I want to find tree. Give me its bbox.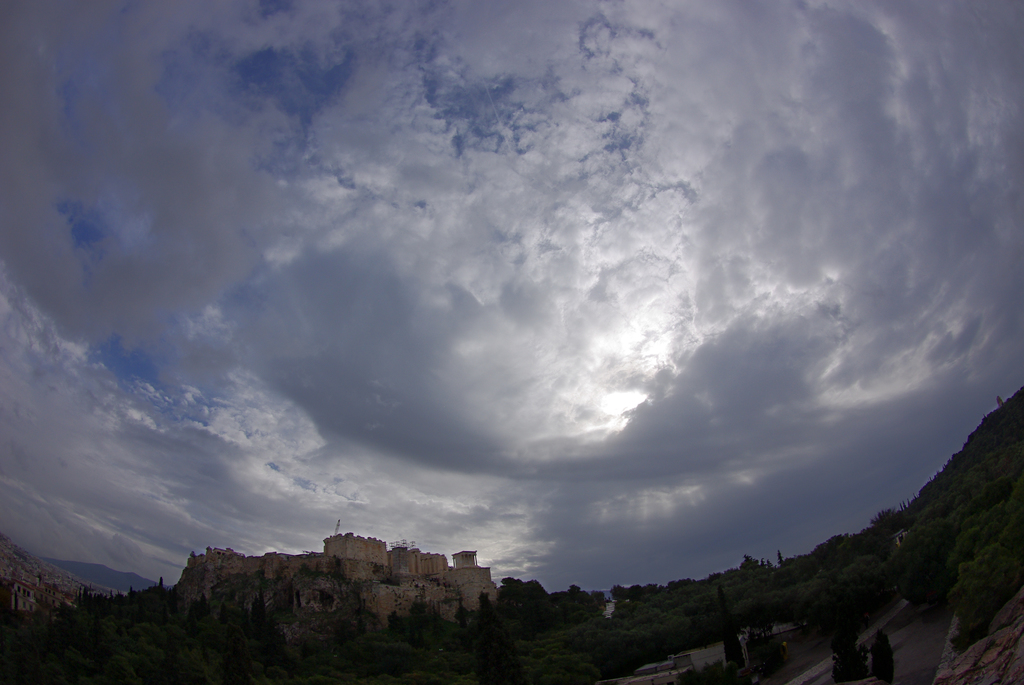
rect(5, 389, 1023, 684).
